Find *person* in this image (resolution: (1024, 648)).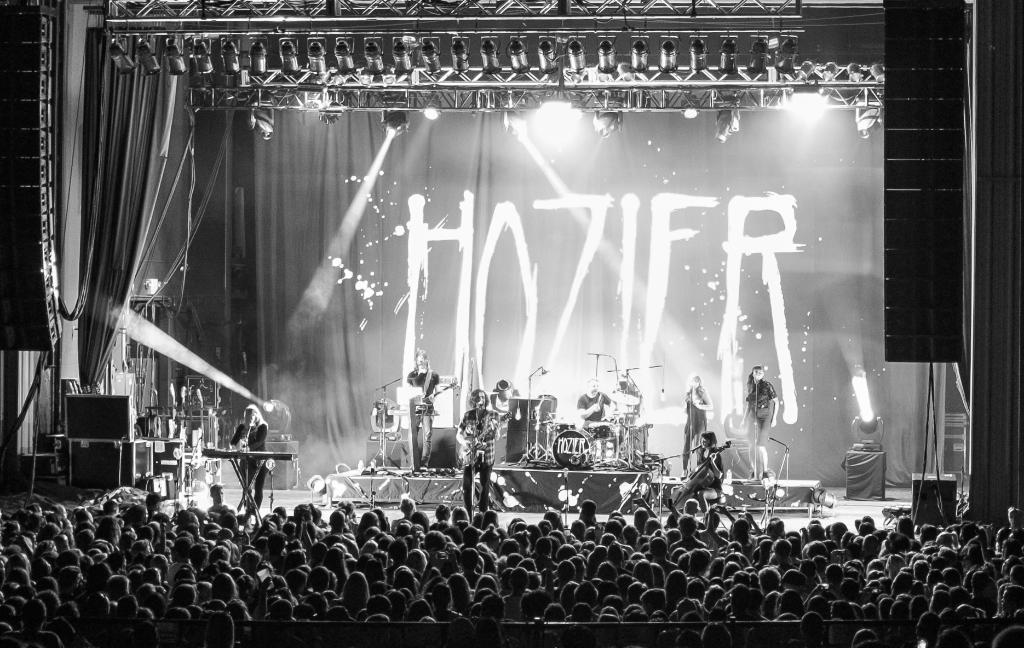
bbox=(456, 391, 500, 513).
